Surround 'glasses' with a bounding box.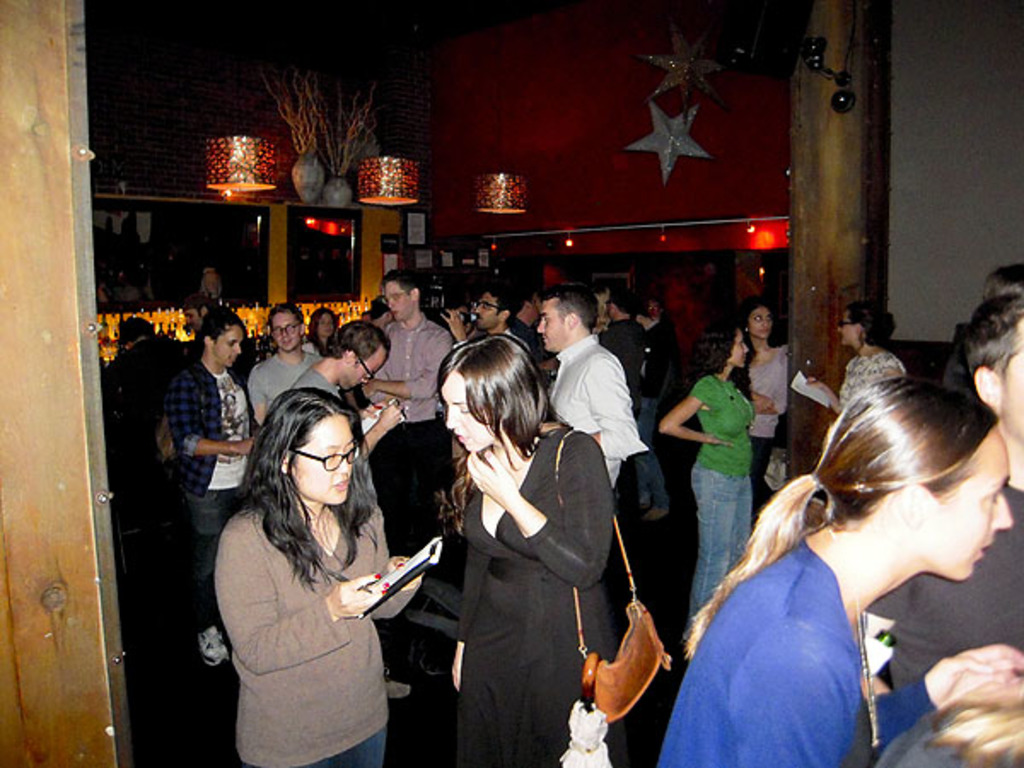
<bbox>290, 449, 362, 468</bbox>.
